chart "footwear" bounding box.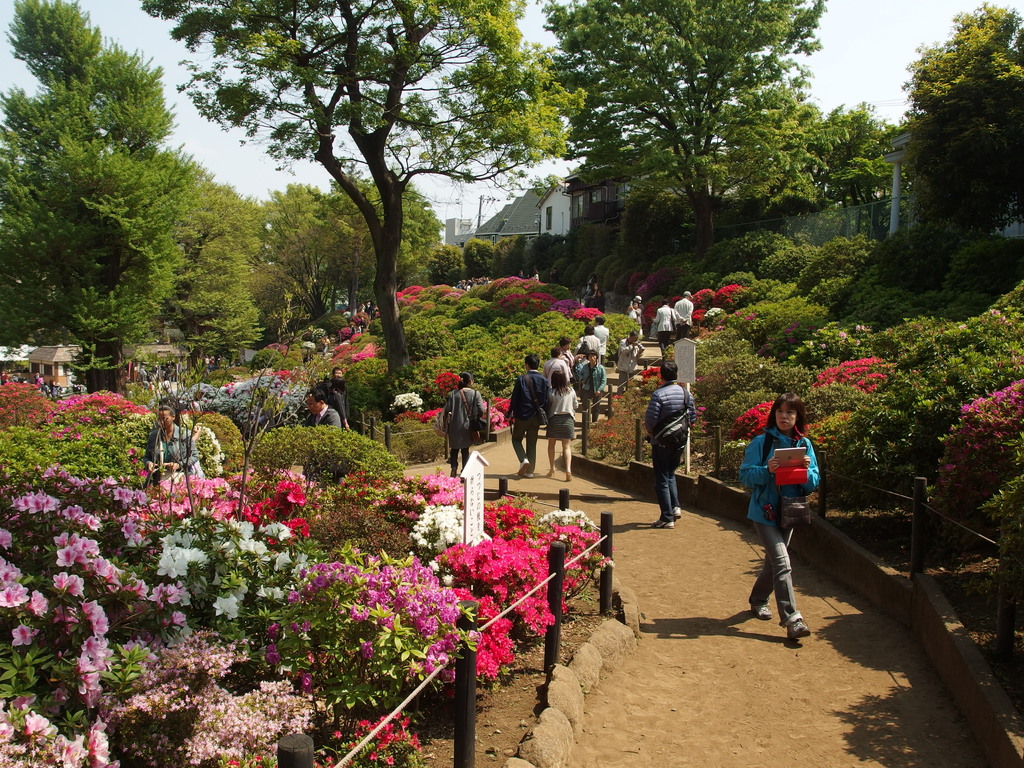
Charted: rect(672, 504, 683, 524).
